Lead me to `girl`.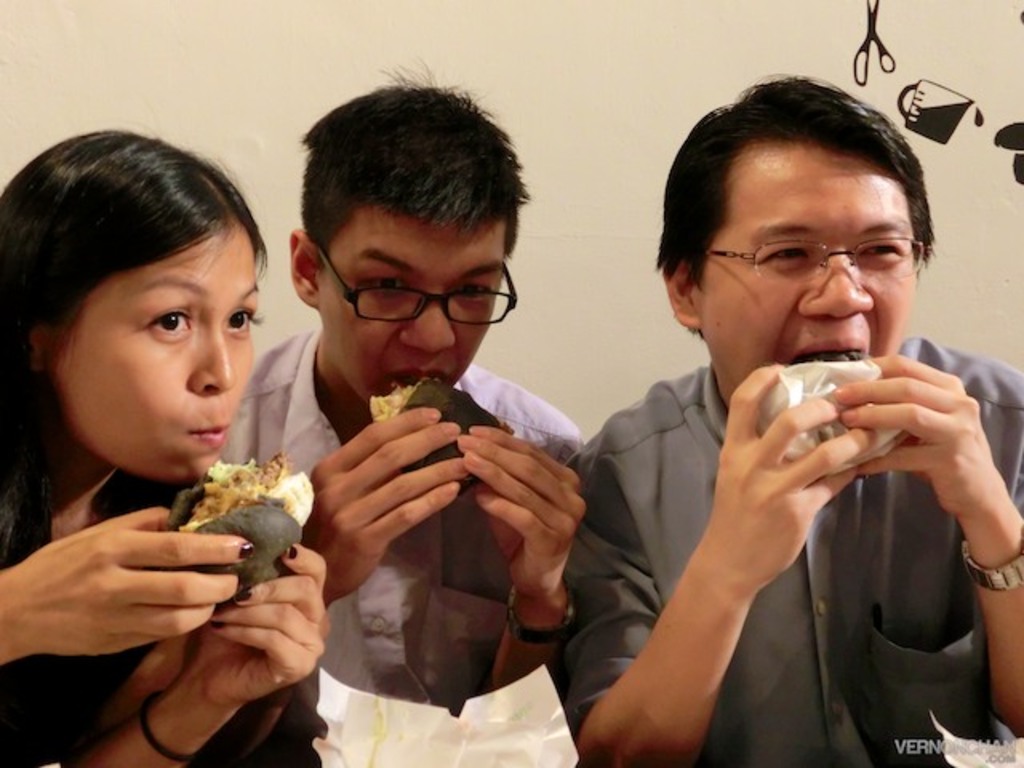
Lead to (left=3, top=122, right=331, bottom=766).
